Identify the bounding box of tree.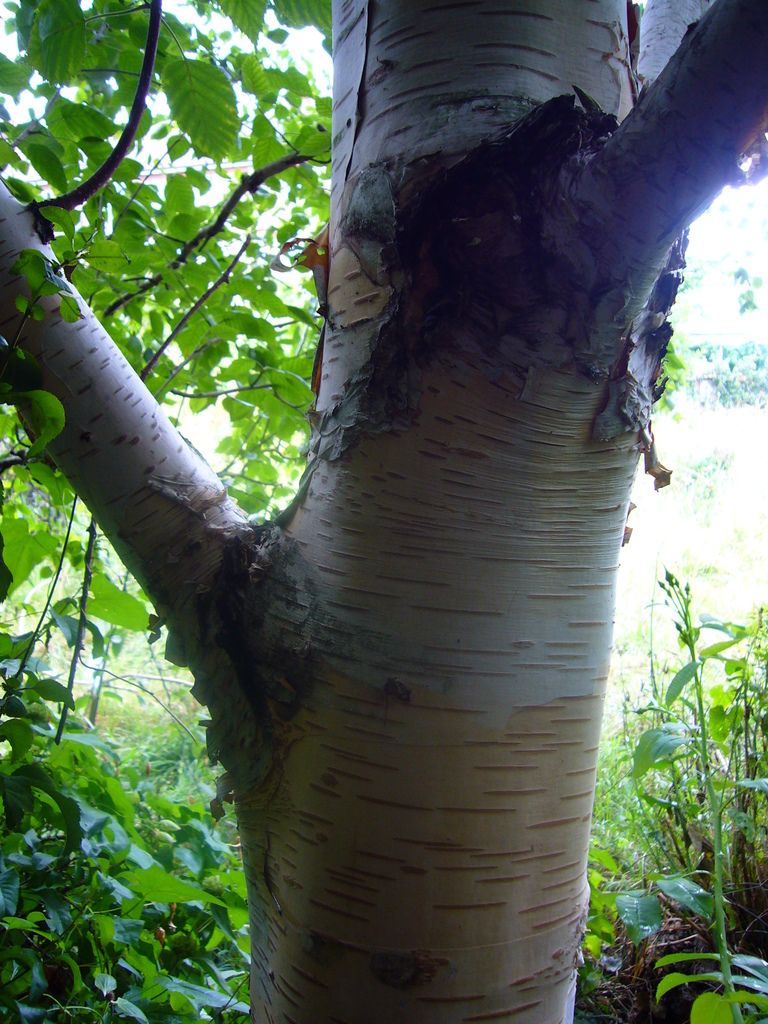
(0,0,765,1023).
